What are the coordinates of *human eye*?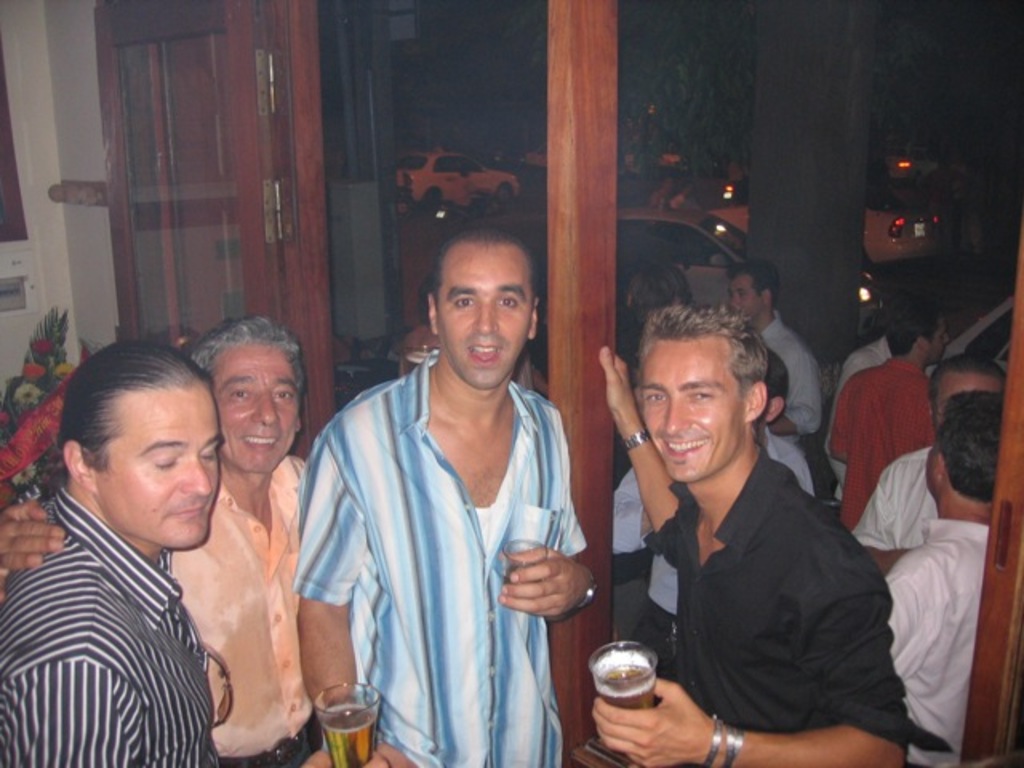
select_region(685, 386, 712, 405).
